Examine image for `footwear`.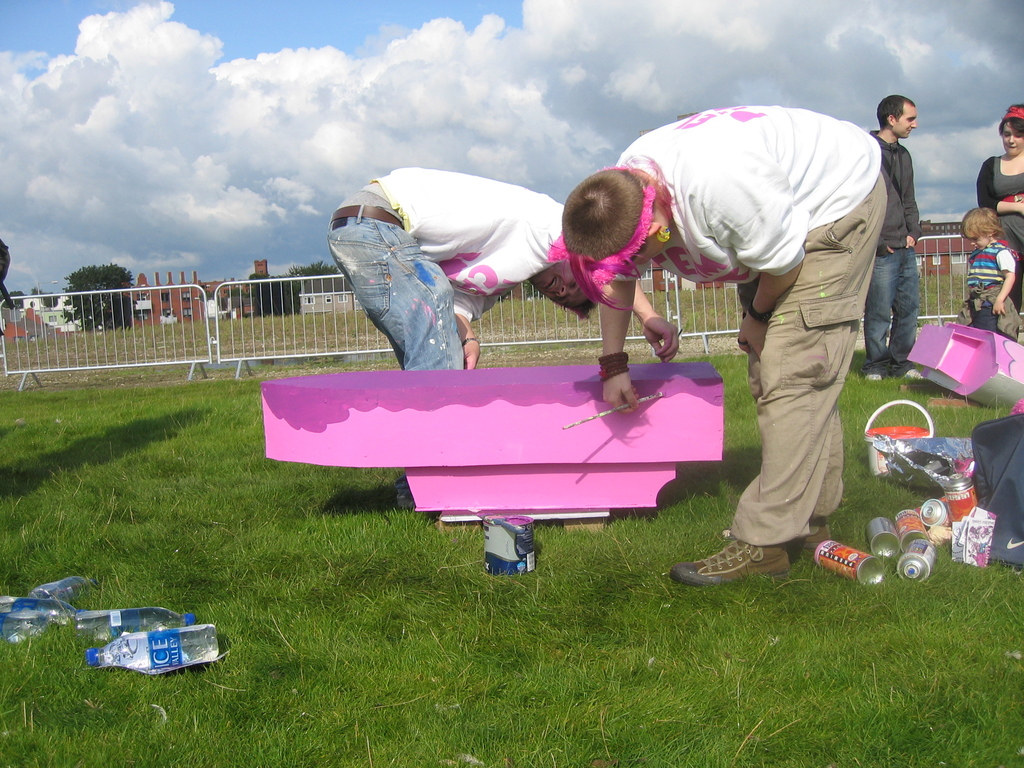
Examination result: box(669, 539, 792, 589).
